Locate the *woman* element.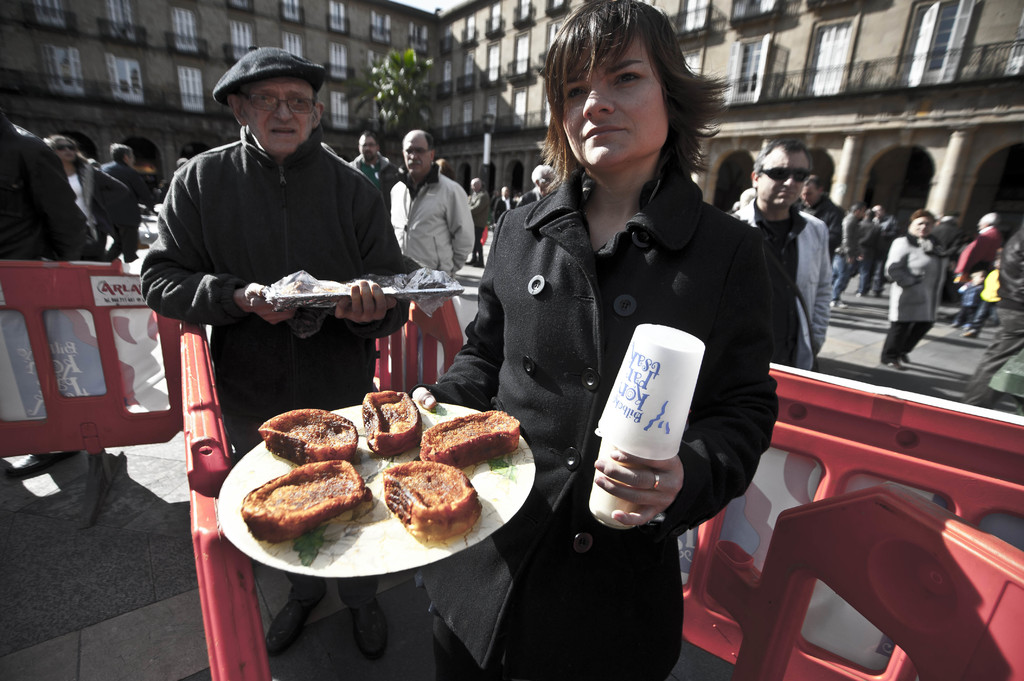
Element bbox: locate(876, 211, 948, 369).
